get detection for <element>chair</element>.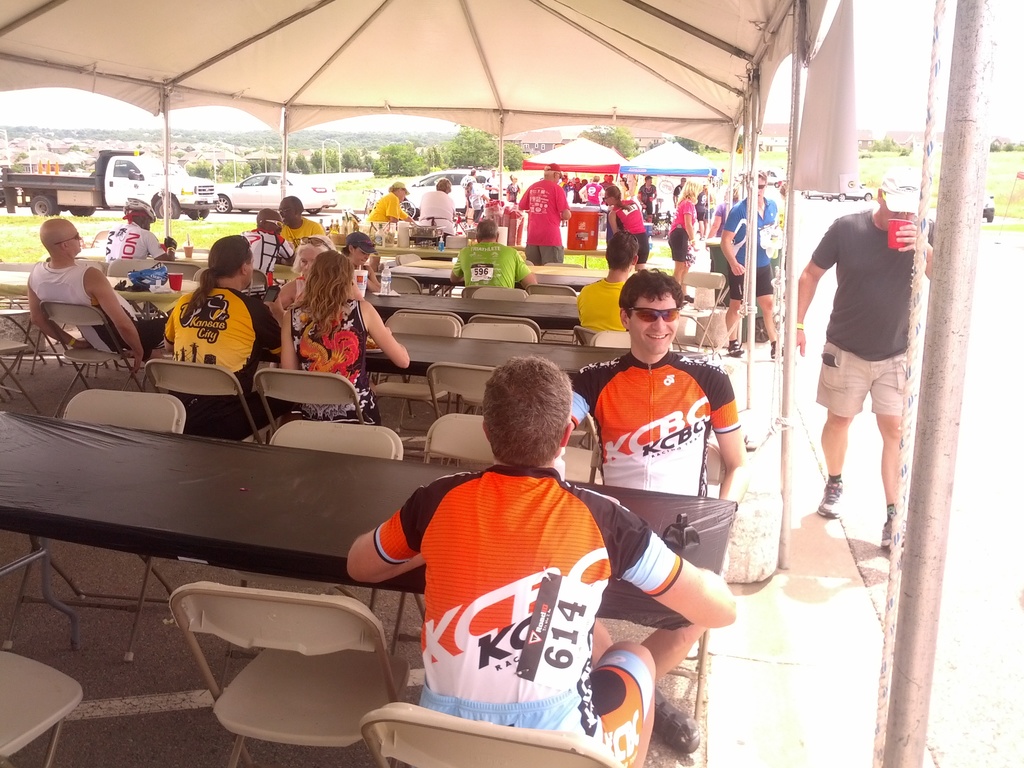
Detection: (x1=157, y1=567, x2=413, y2=765).
